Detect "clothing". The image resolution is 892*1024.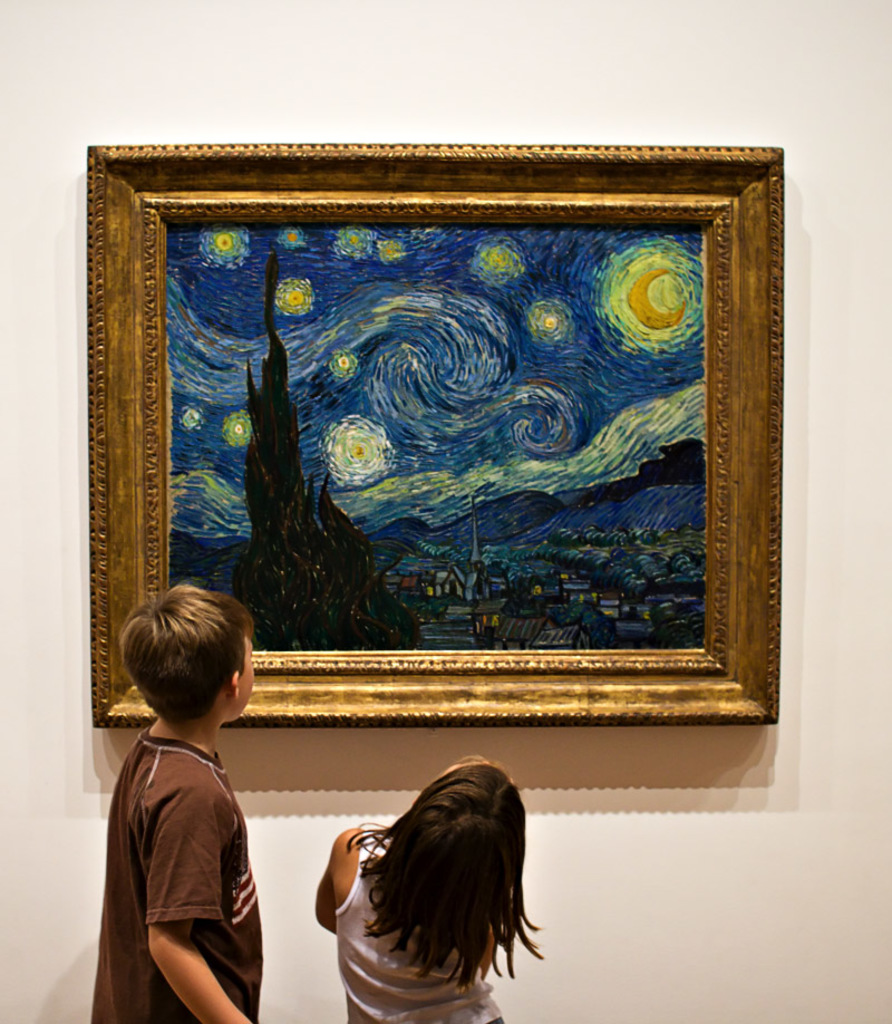
left=95, top=666, right=281, bottom=1009.
